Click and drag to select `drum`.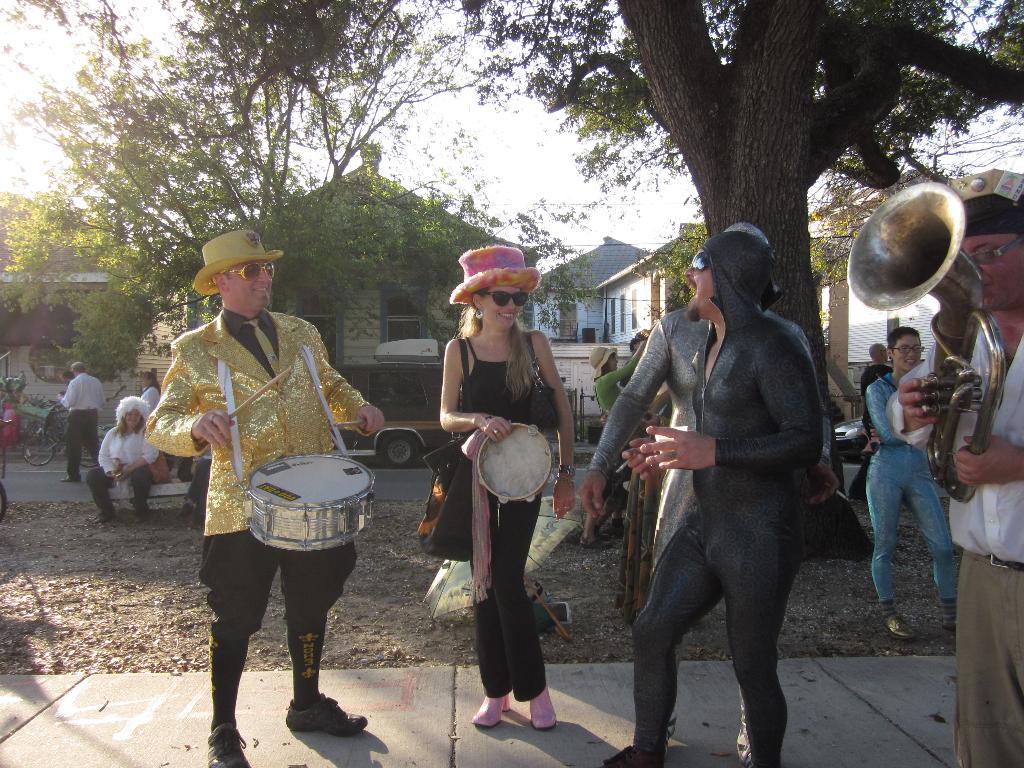
Selection: <bbox>243, 452, 374, 554</bbox>.
